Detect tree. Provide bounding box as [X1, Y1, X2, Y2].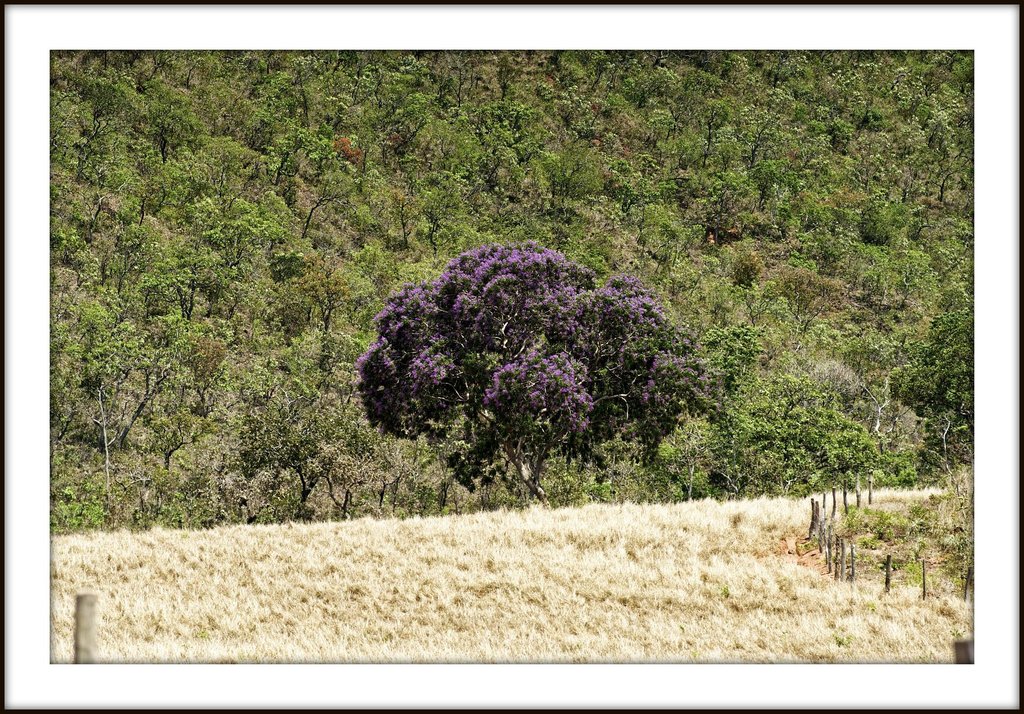
[351, 240, 705, 505].
